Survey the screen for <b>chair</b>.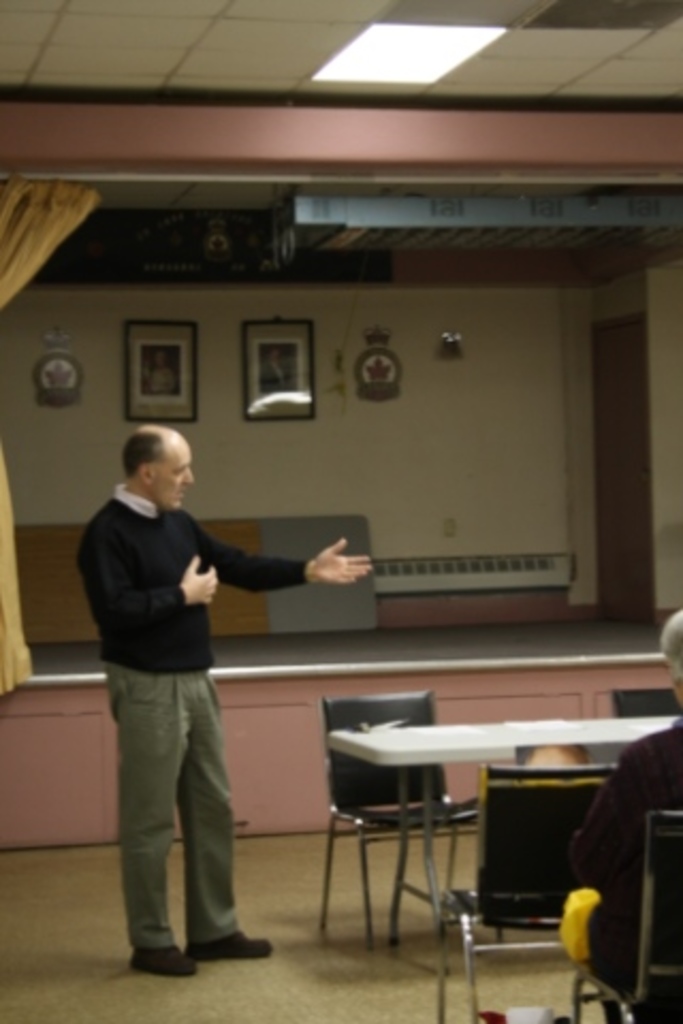
Survey found: select_region(309, 706, 485, 954).
